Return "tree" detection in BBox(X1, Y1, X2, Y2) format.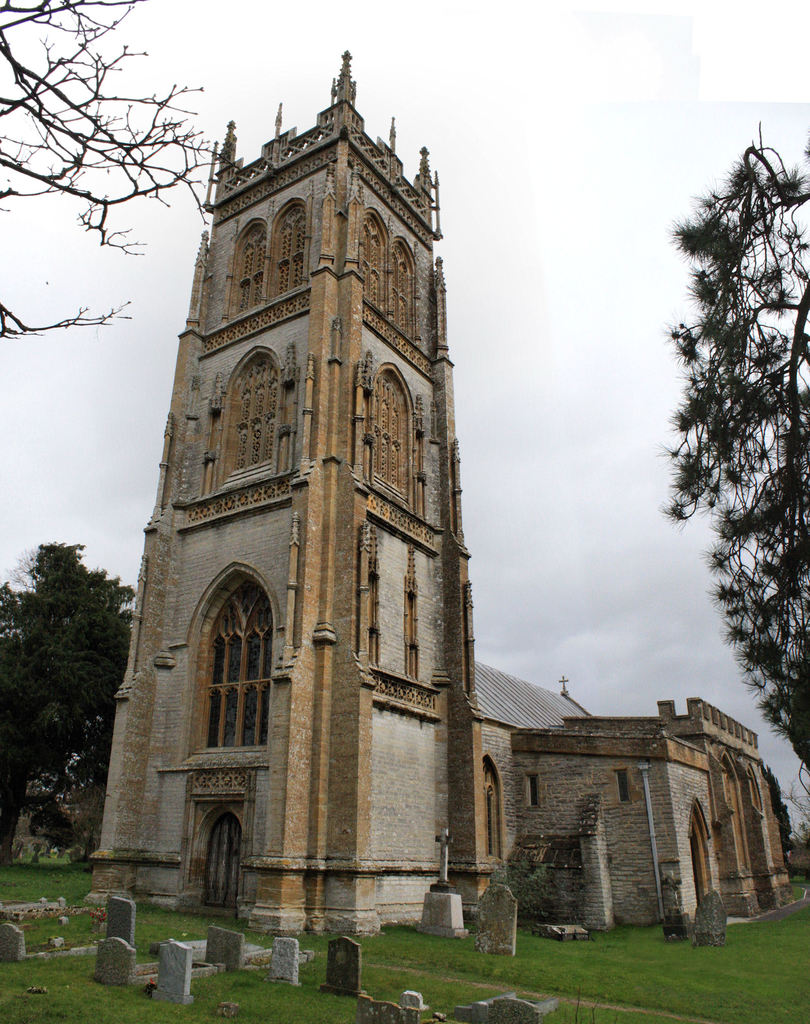
BBox(0, 0, 253, 344).
